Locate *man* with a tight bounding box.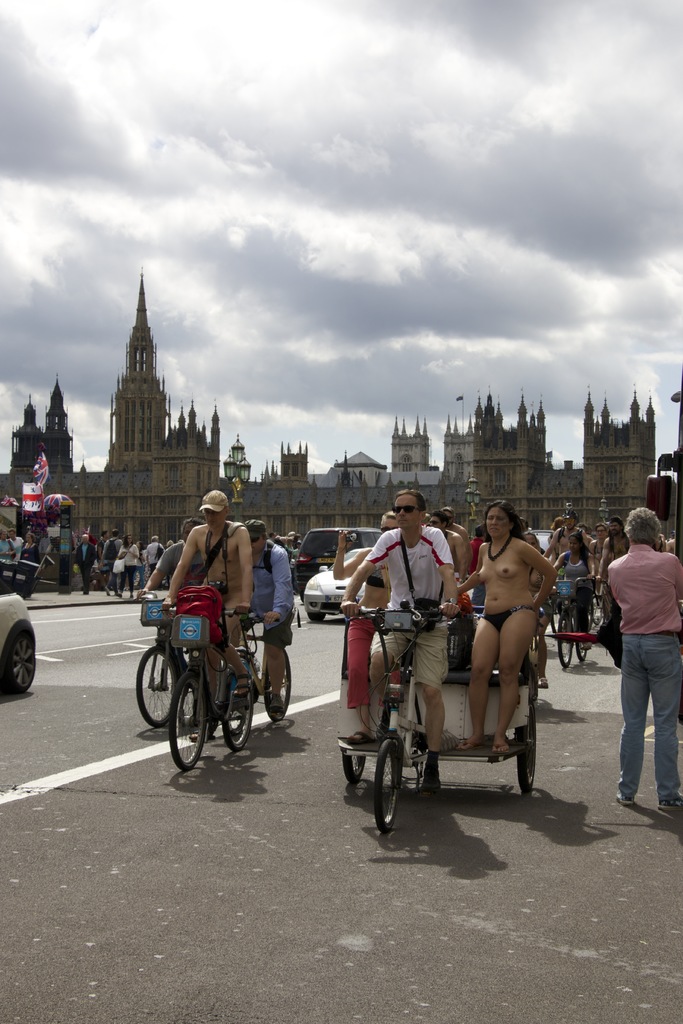
box=[245, 520, 288, 733].
